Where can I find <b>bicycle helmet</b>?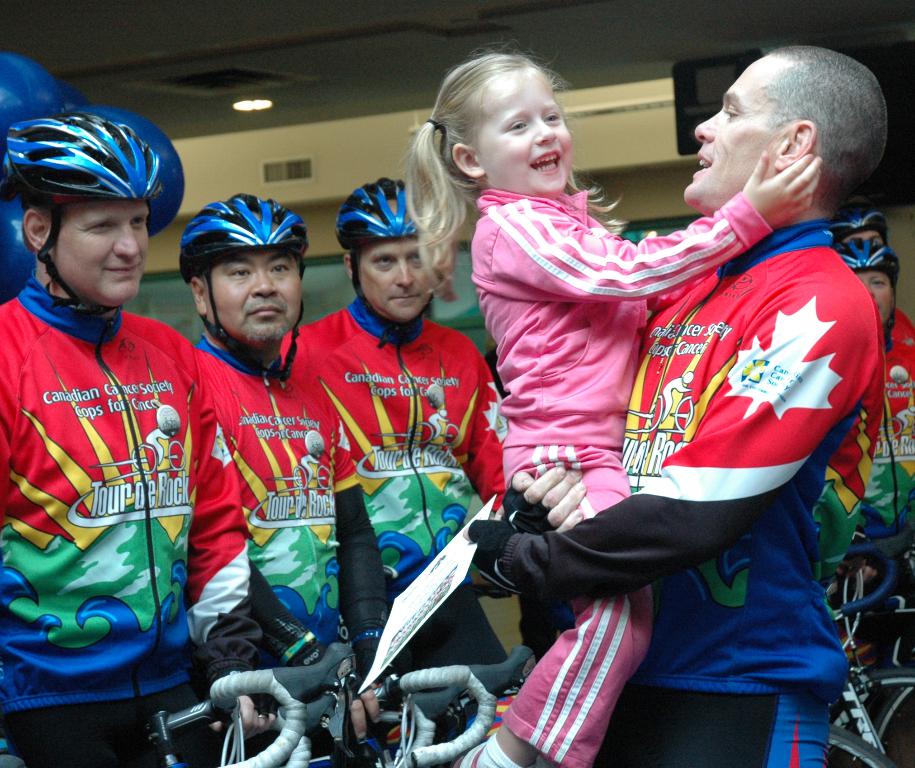
You can find it at rect(5, 105, 156, 306).
